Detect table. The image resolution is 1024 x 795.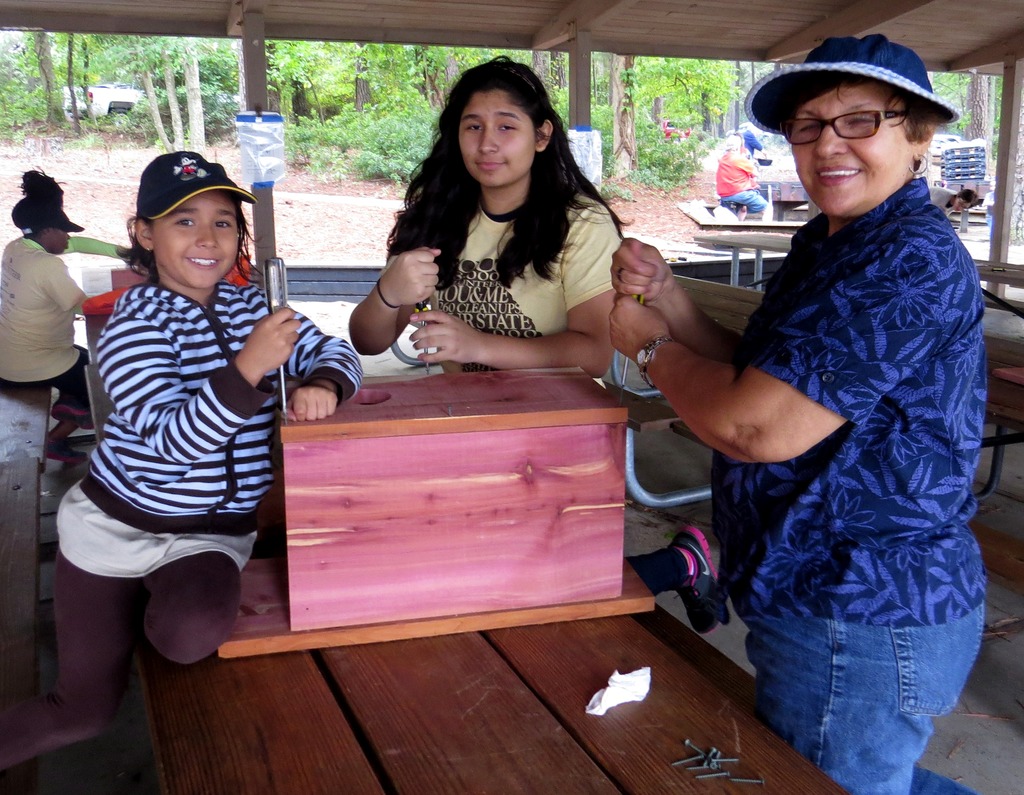
BBox(694, 232, 790, 292).
